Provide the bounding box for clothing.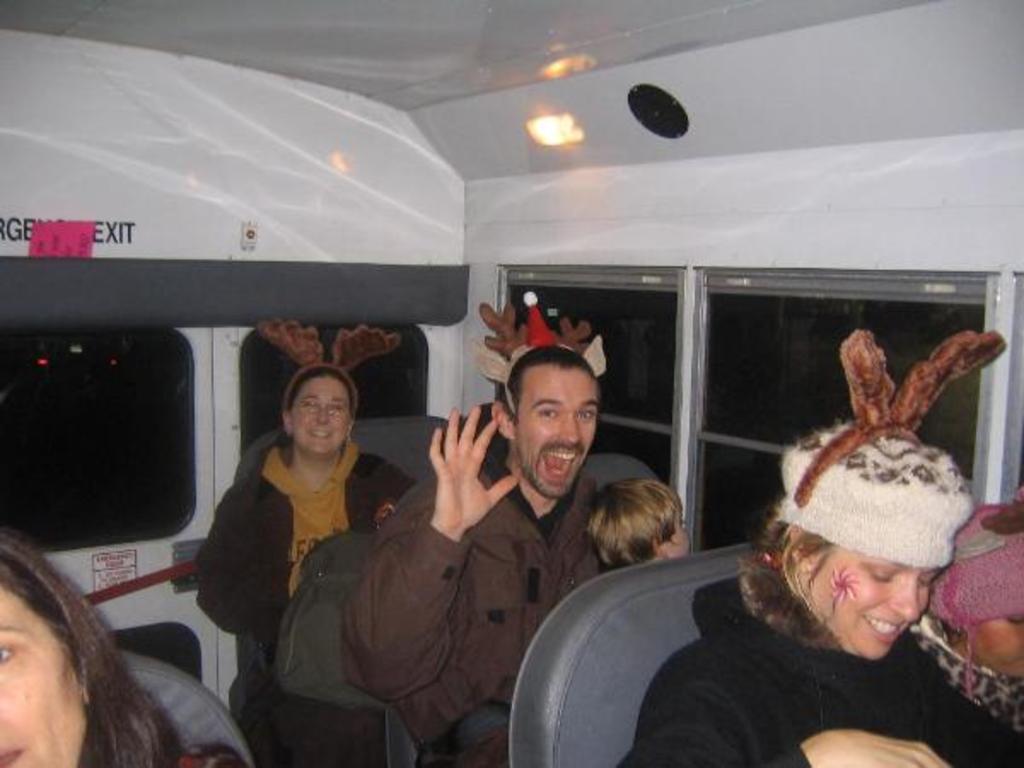
region(193, 433, 422, 766).
